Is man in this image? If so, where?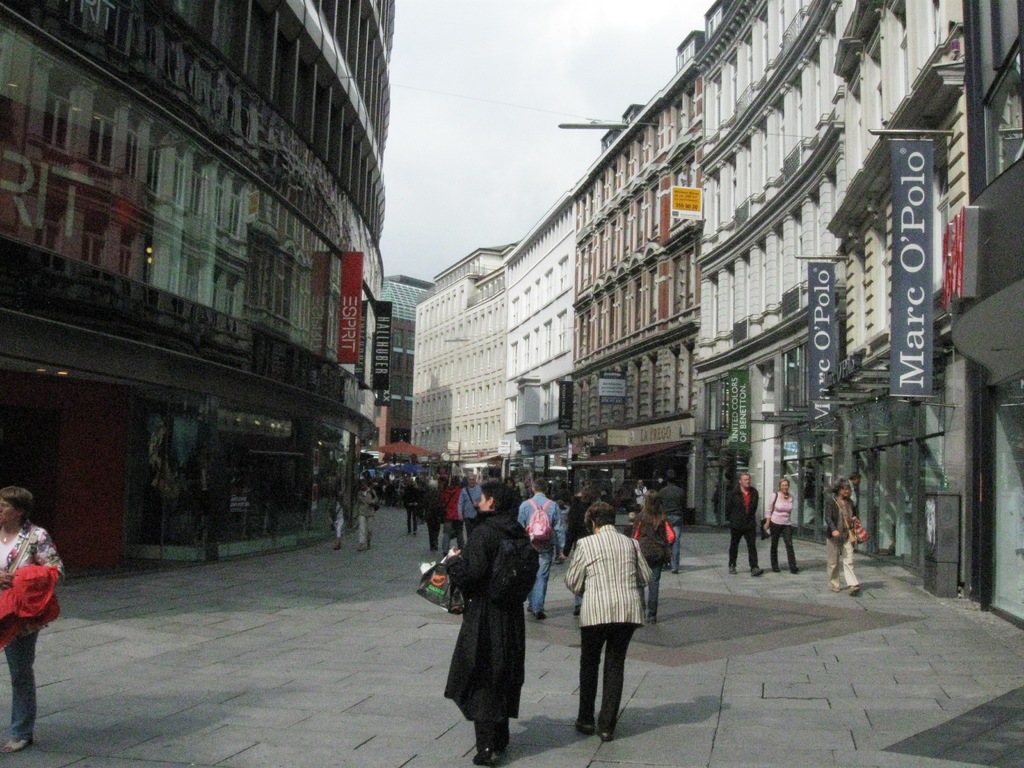
Yes, at 726 471 764 578.
